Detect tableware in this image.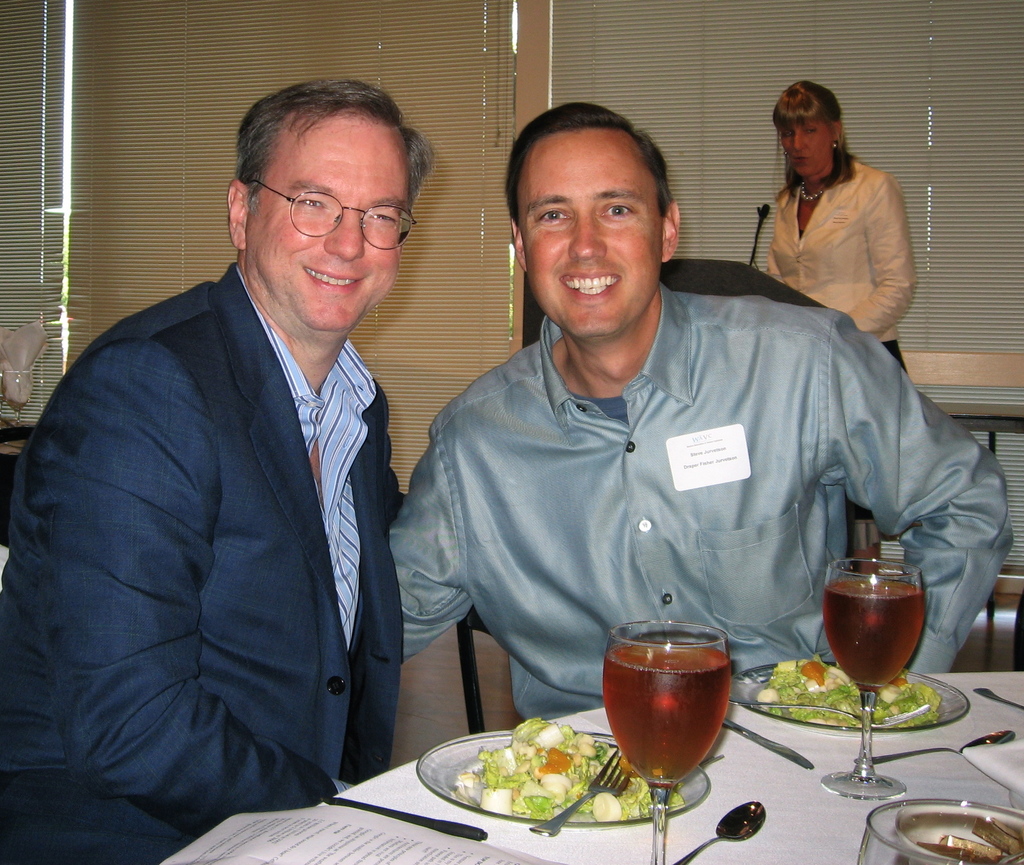
Detection: (x1=855, y1=728, x2=1016, y2=766).
